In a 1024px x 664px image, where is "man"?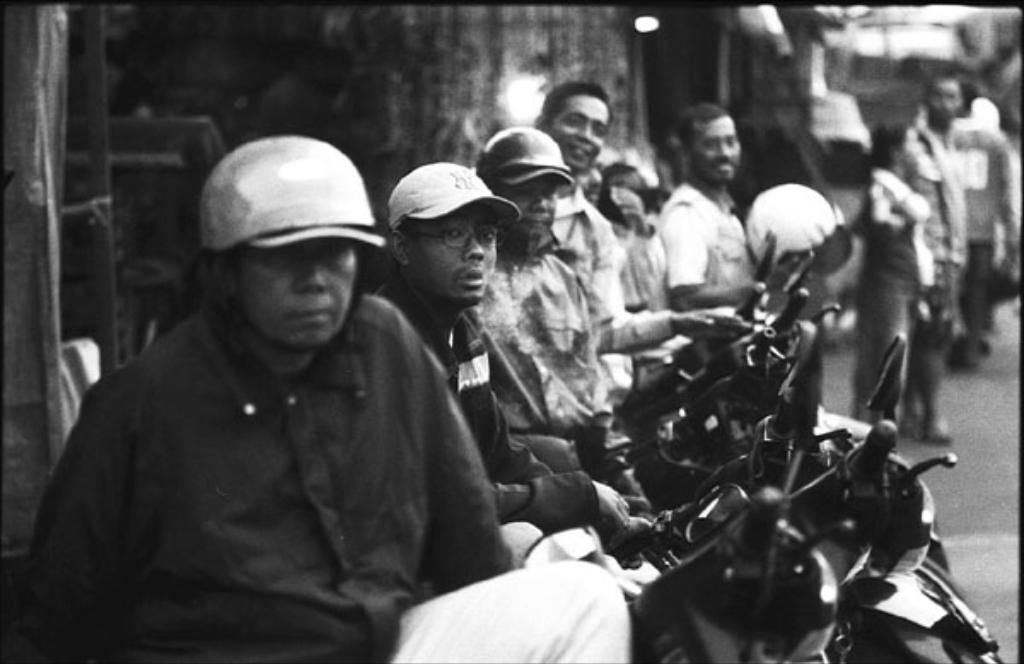
Rect(906, 75, 961, 457).
